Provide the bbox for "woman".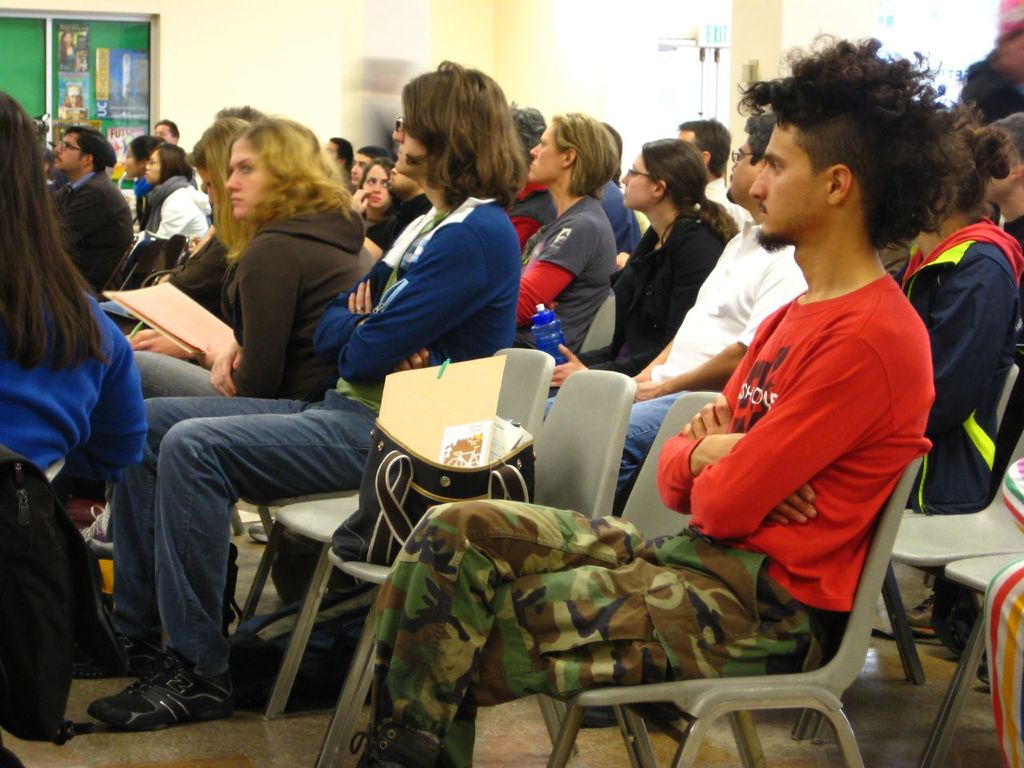
0,94,148,474.
